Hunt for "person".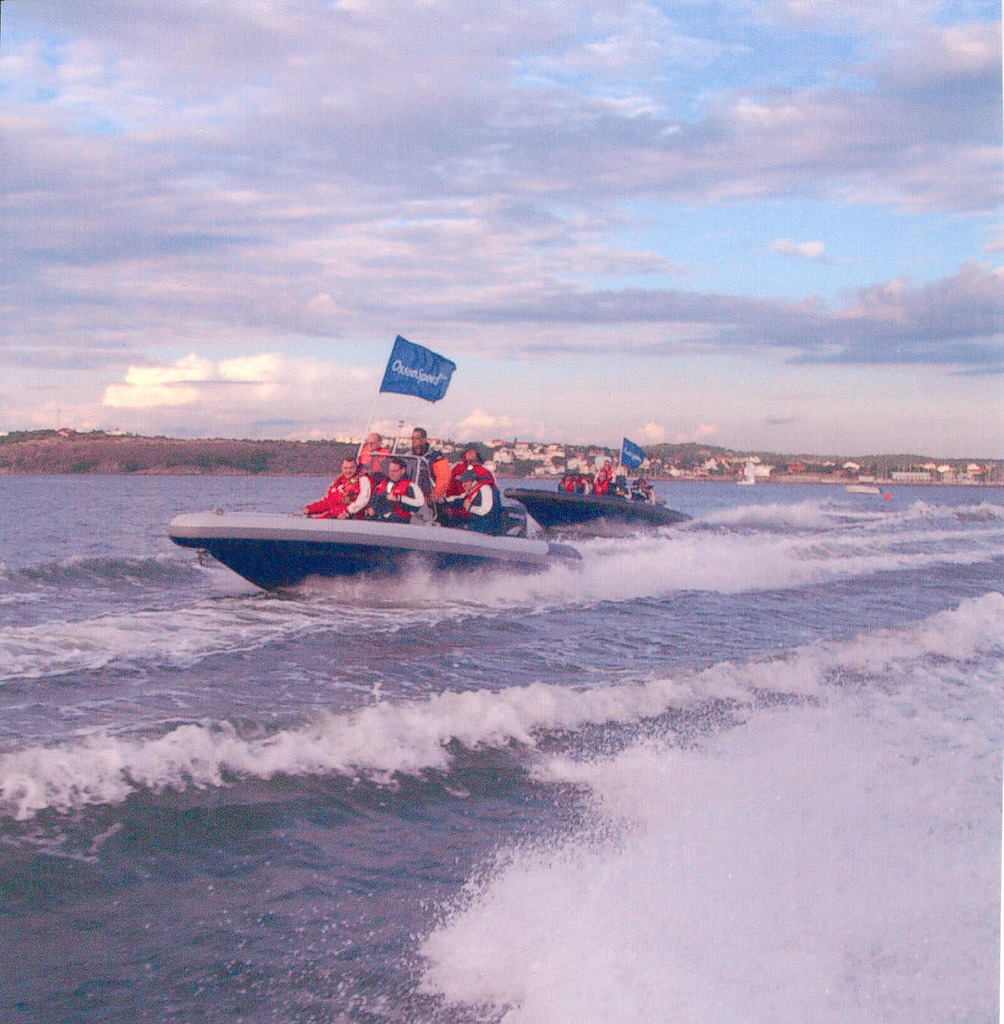
Hunted down at BBox(355, 432, 392, 479).
